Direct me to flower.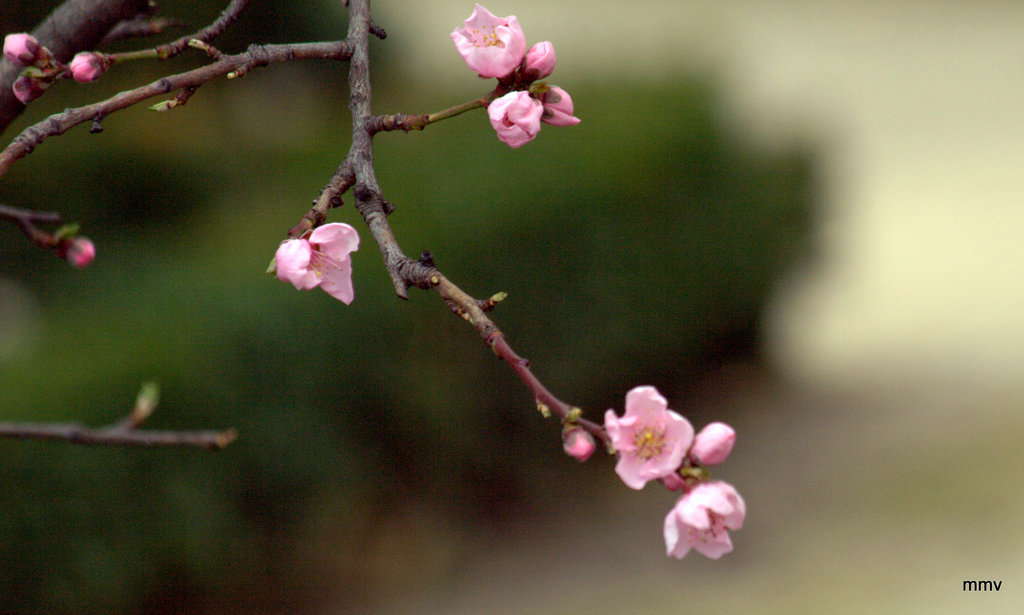
Direction: locate(64, 234, 98, 270).
